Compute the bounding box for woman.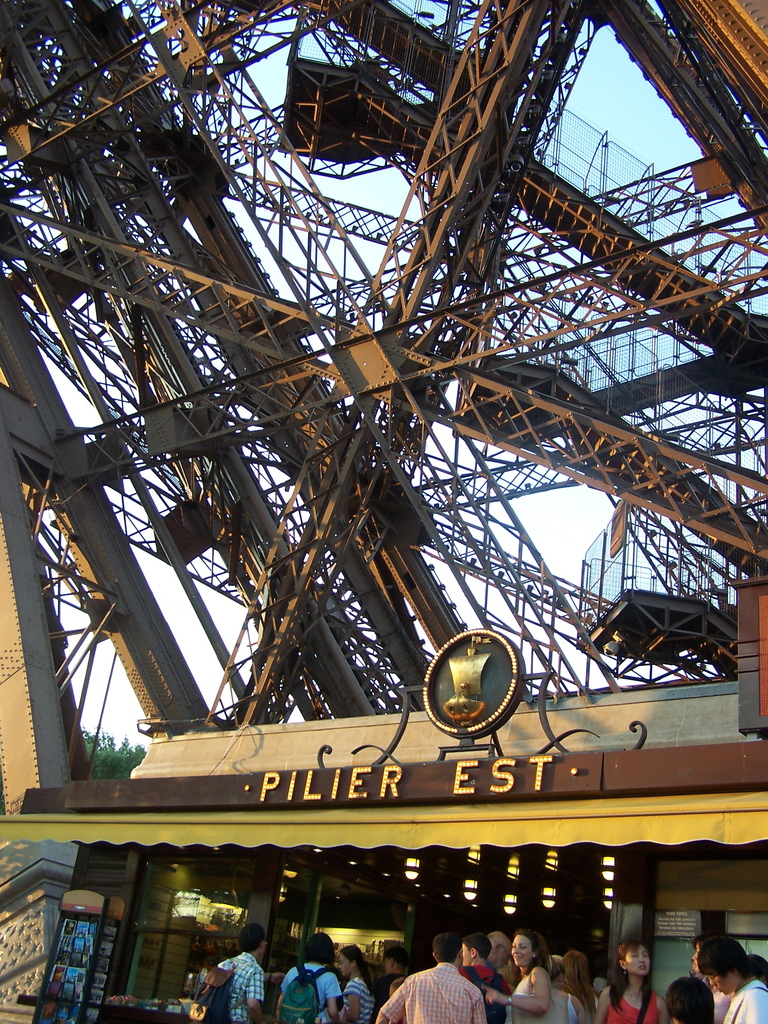
locate(497, 955, 520, 993).
